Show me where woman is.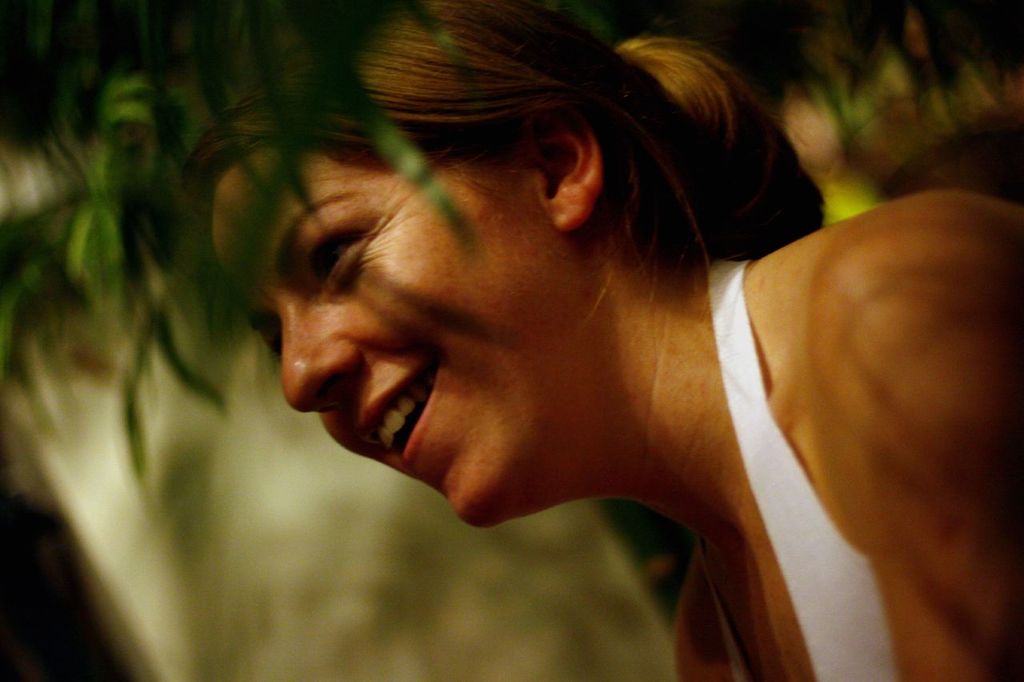
woman is at l=115, t=0, r=989, b=658.
